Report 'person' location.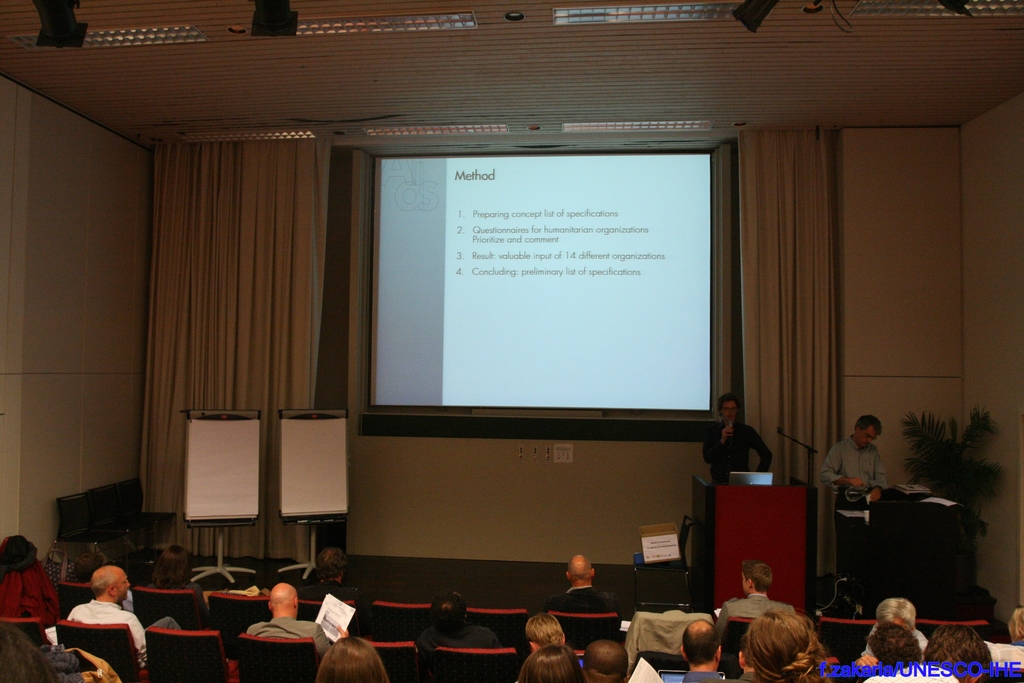
Report: 515/639/588/682.
